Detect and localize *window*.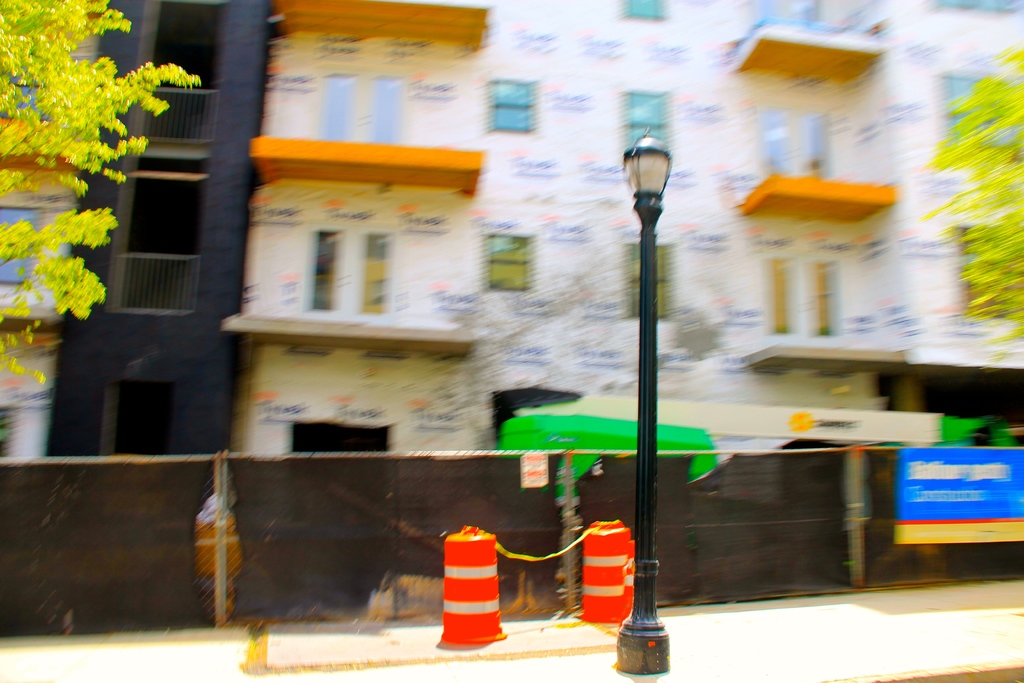
Localized at bbox=[626, 236, 674, 325].
